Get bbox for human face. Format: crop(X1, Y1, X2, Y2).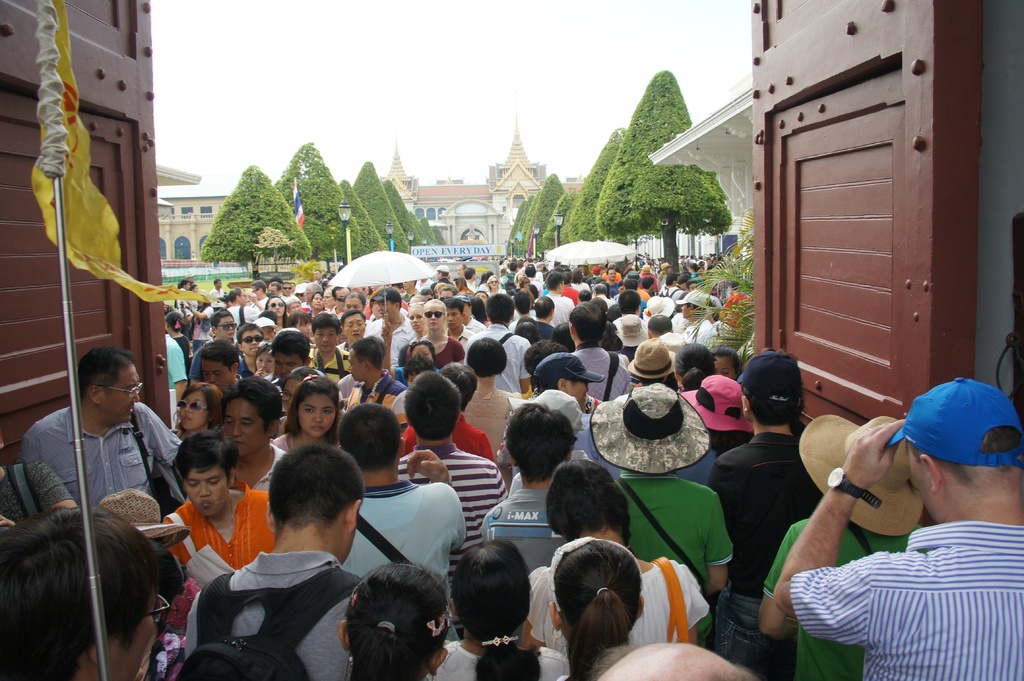
crop(322, 291, 334, 307).
